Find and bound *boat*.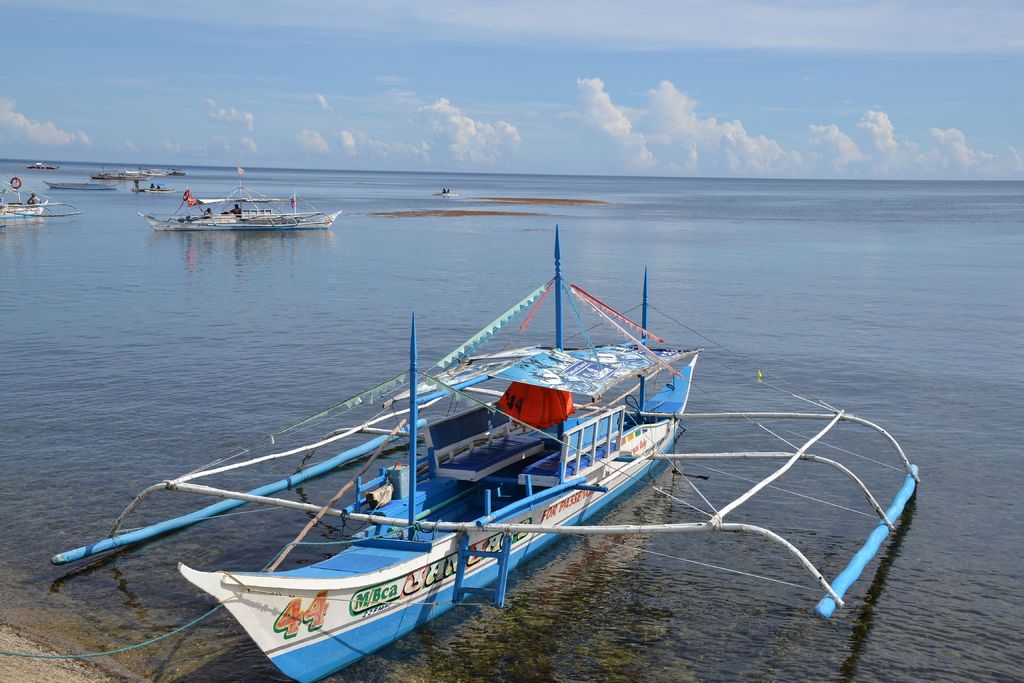
Bound: x1=431, y1=189, x2=461, y2=202.
